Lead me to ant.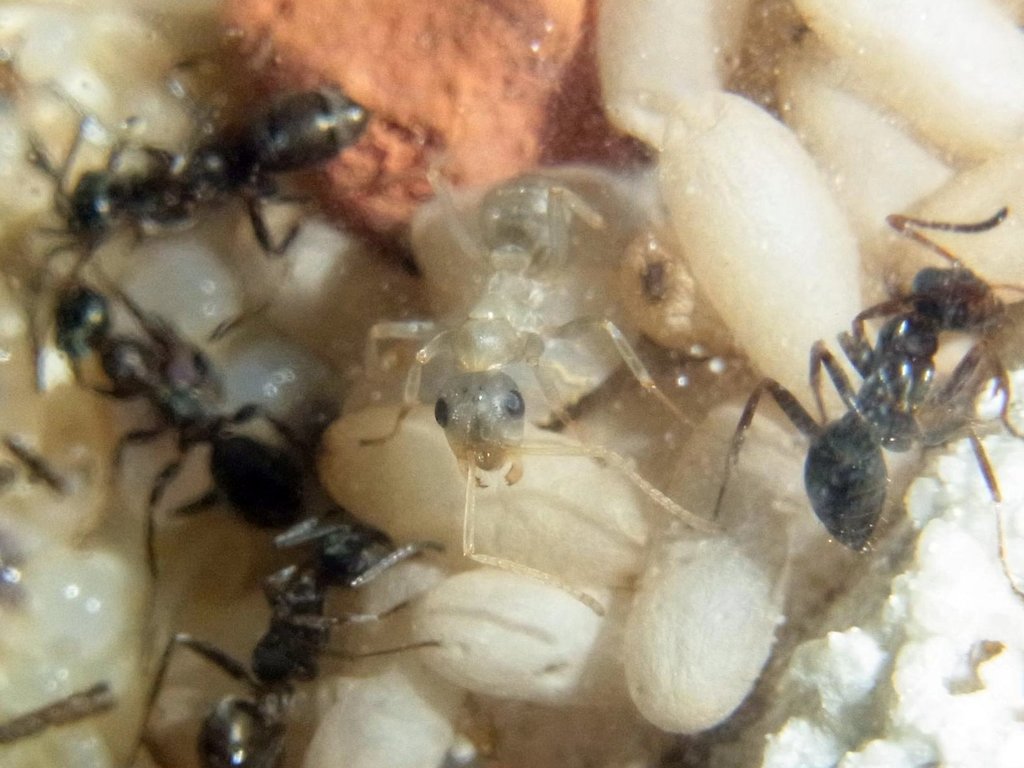
Lead to {"x1": 5, "y1": 0, "x2": 381, "y2": 396}.
